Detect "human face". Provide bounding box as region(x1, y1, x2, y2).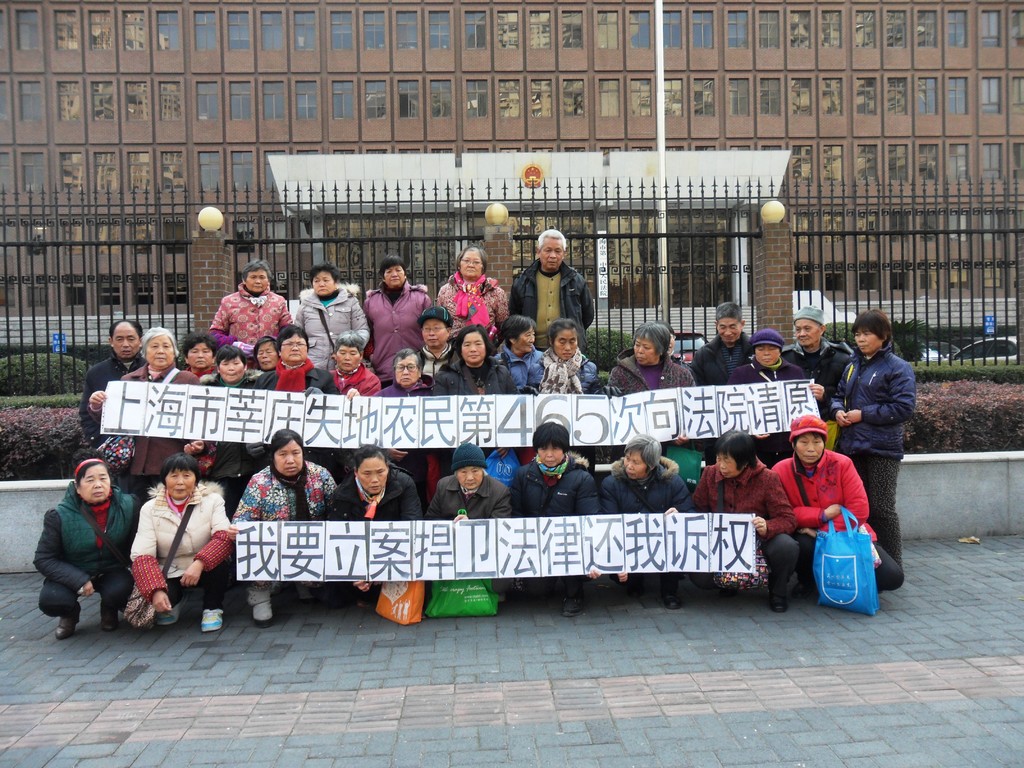
region(630, 340, 661, 362).
